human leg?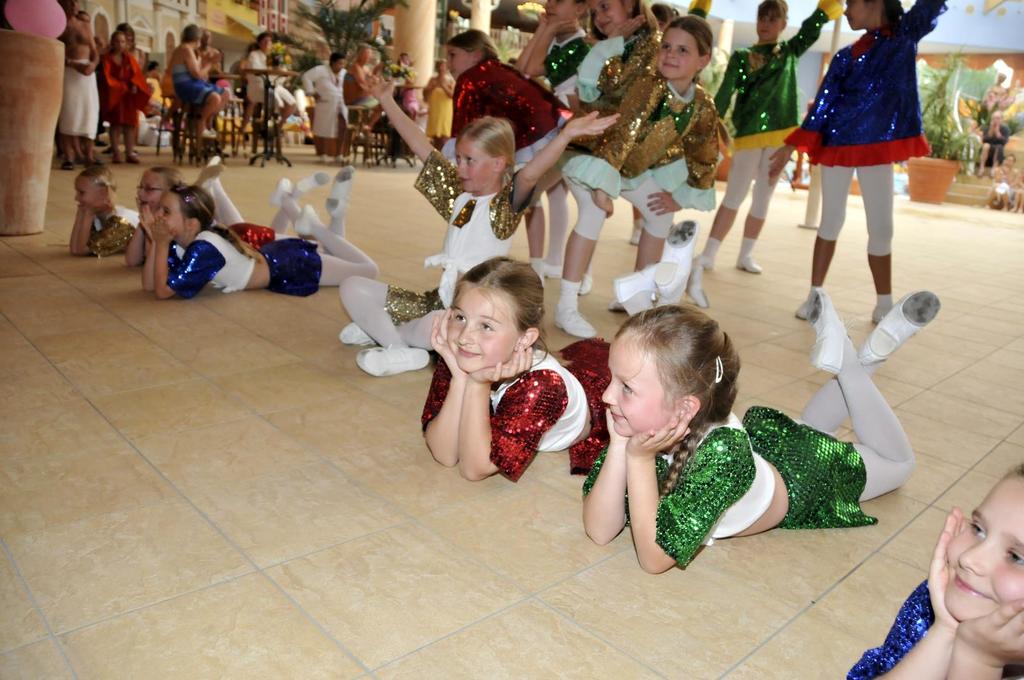
<box>79,61,97,162</box>
